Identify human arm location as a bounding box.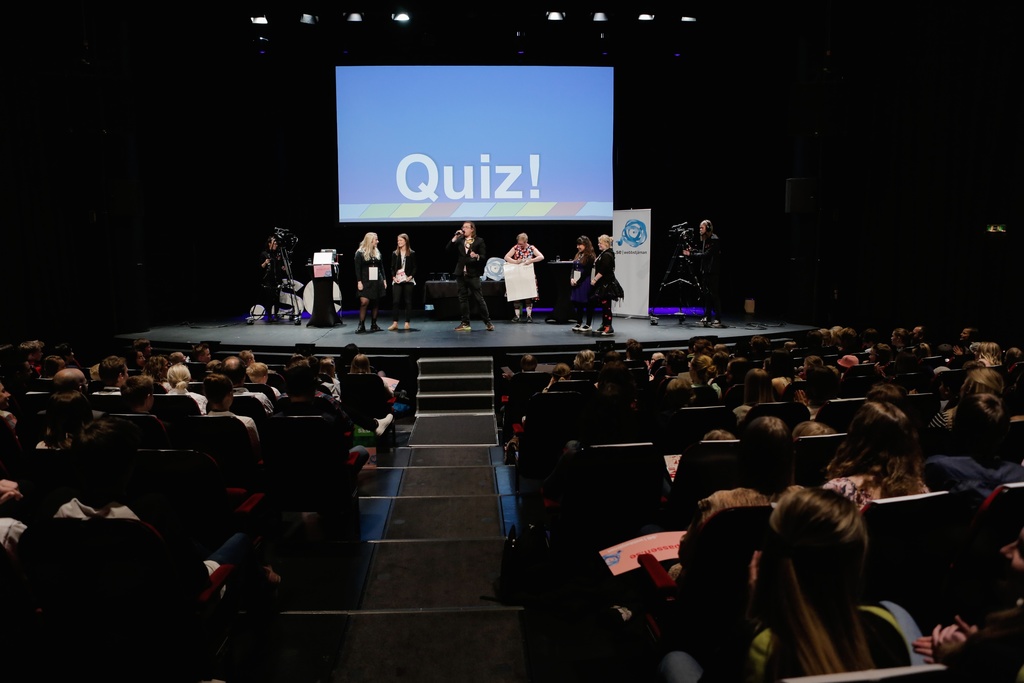
[525, 245, 546, 266].
